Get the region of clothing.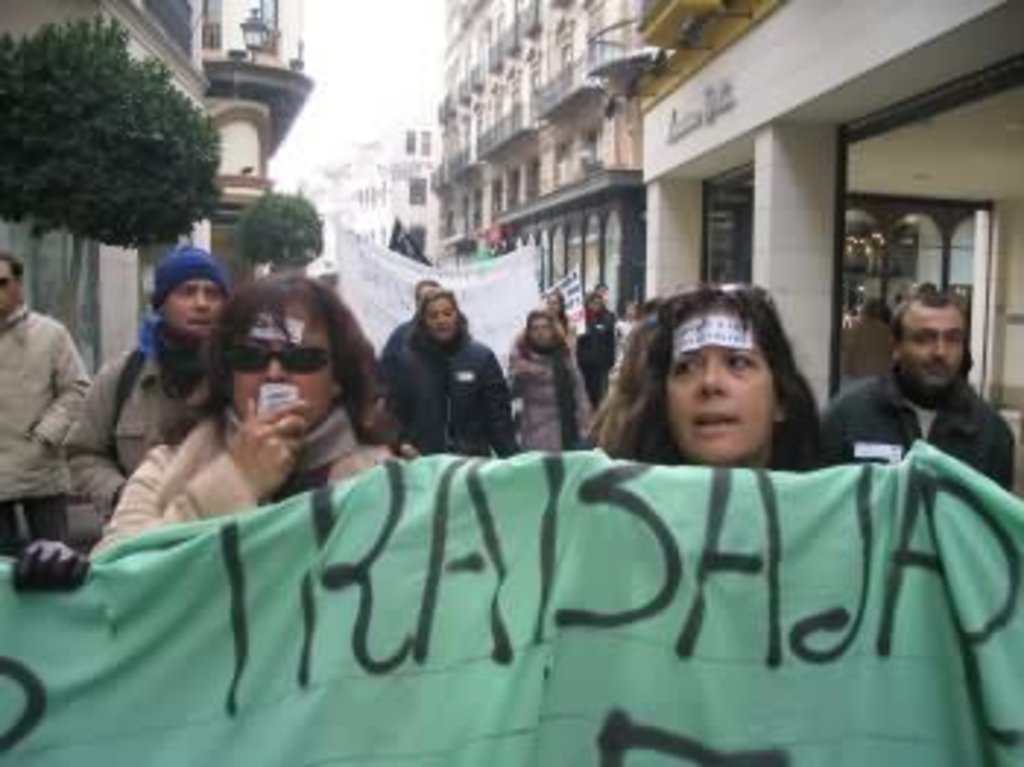
(0,498,73,574).
